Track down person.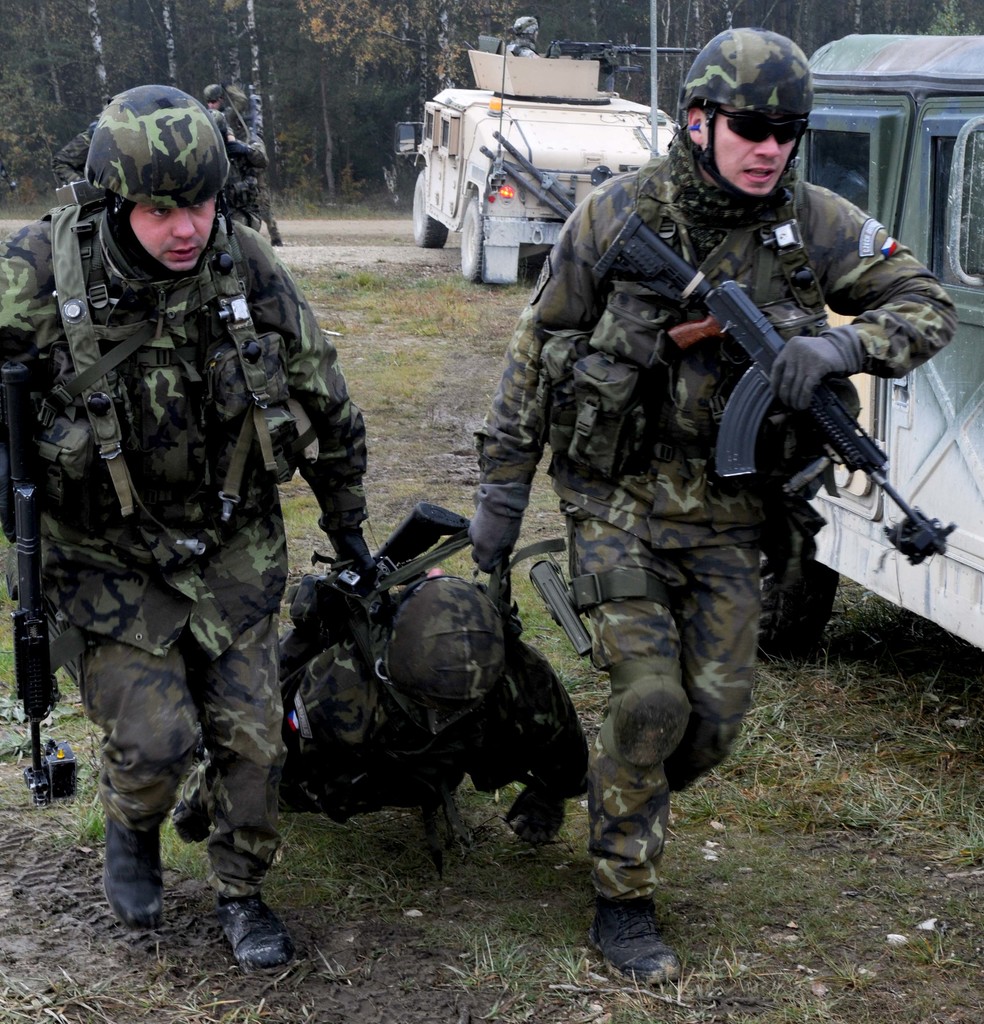
Tracked to 466, 26, 957, 986.
